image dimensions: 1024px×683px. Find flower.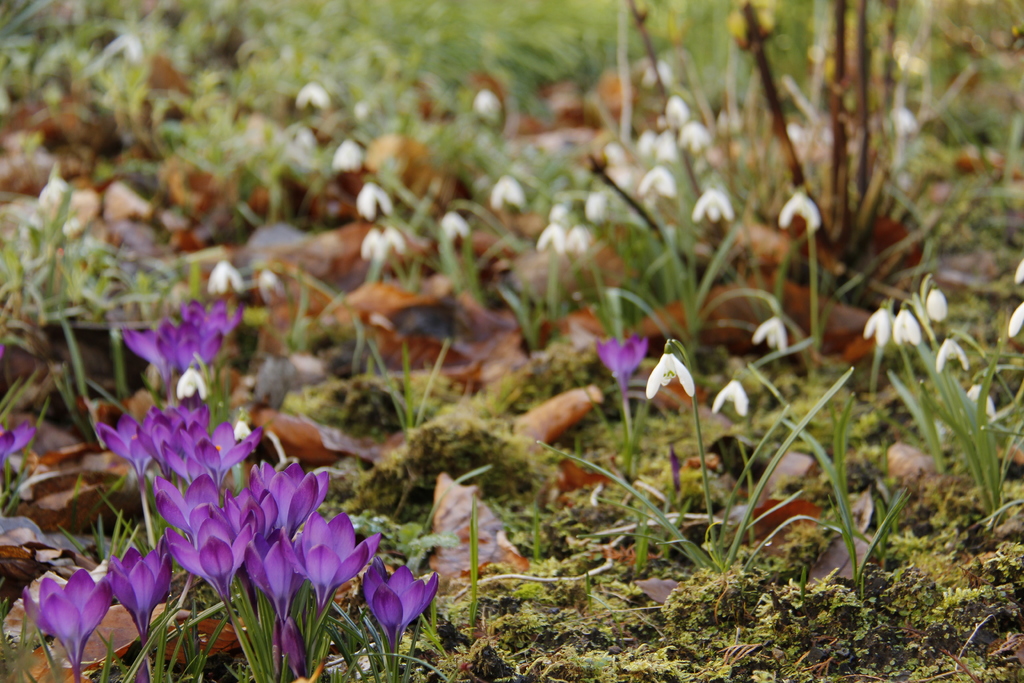
(left=351, top=560, right=434, bottom=644).
